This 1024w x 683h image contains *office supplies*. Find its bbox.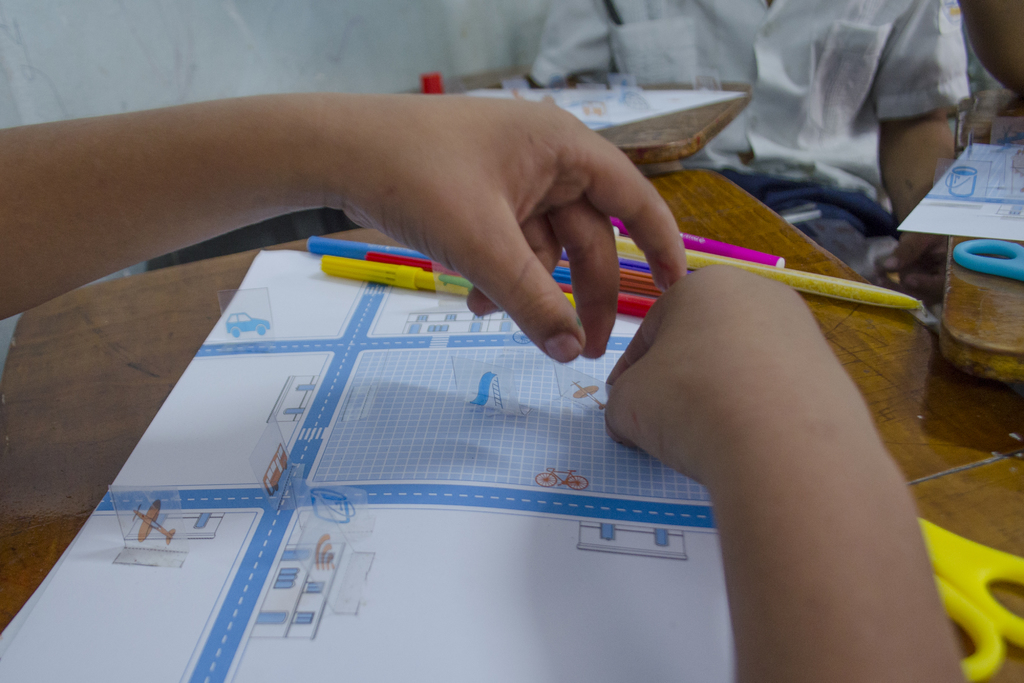
617 246 922 309.
